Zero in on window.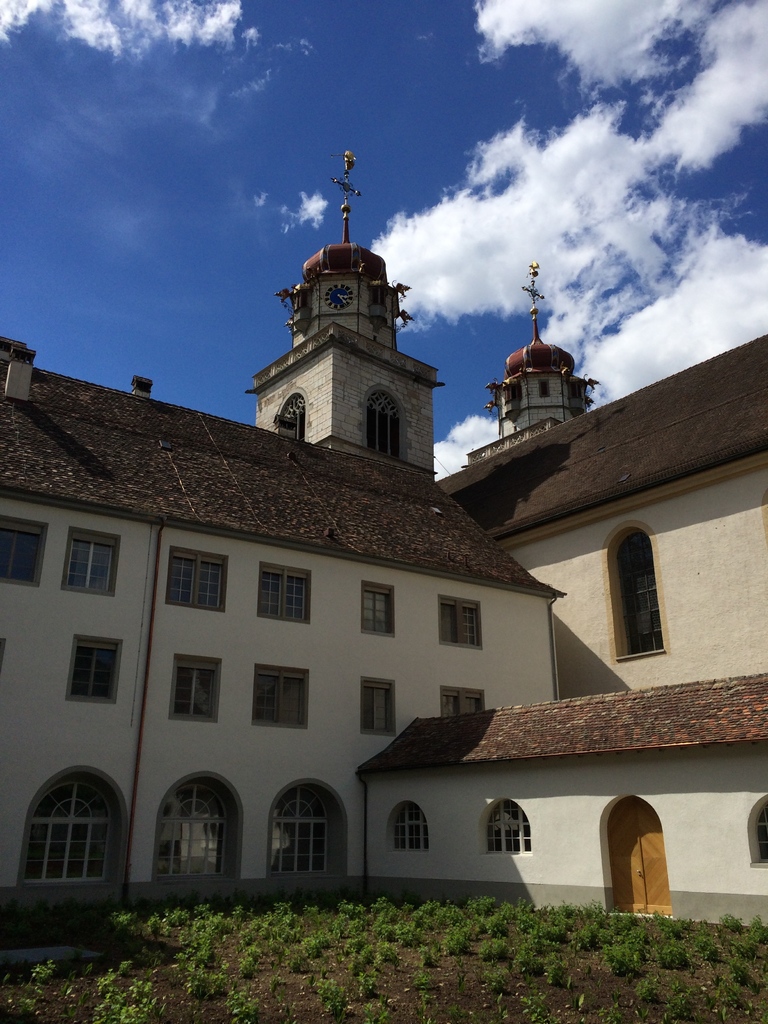
Zeroed in: BBox(368, 390, 405, 463).
